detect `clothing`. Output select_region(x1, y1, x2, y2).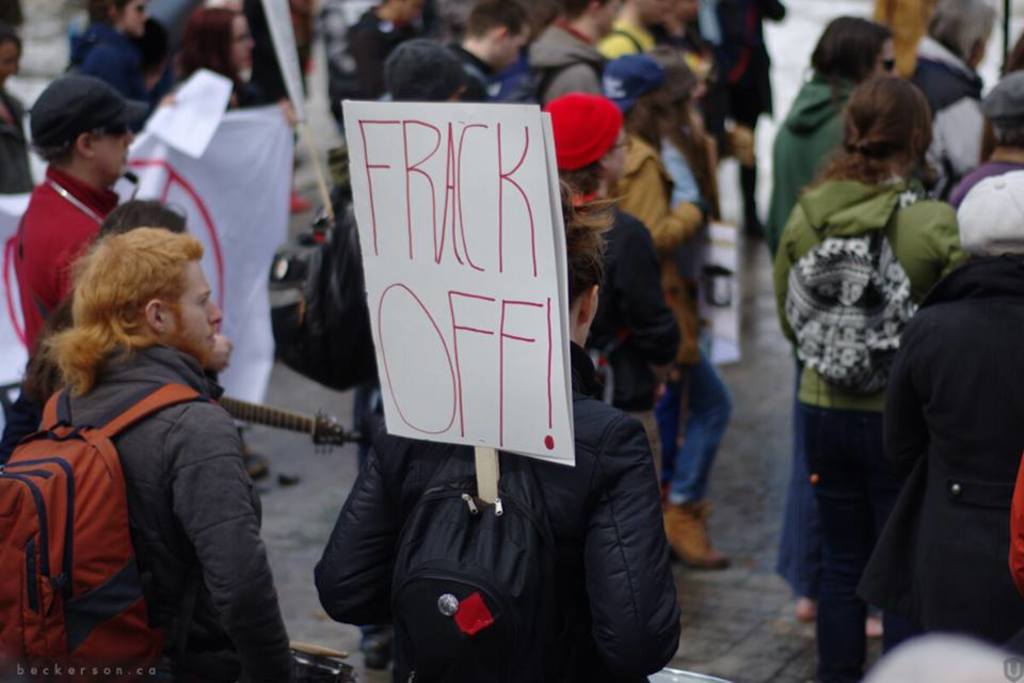
select_region(69, 16, 150, 134).
